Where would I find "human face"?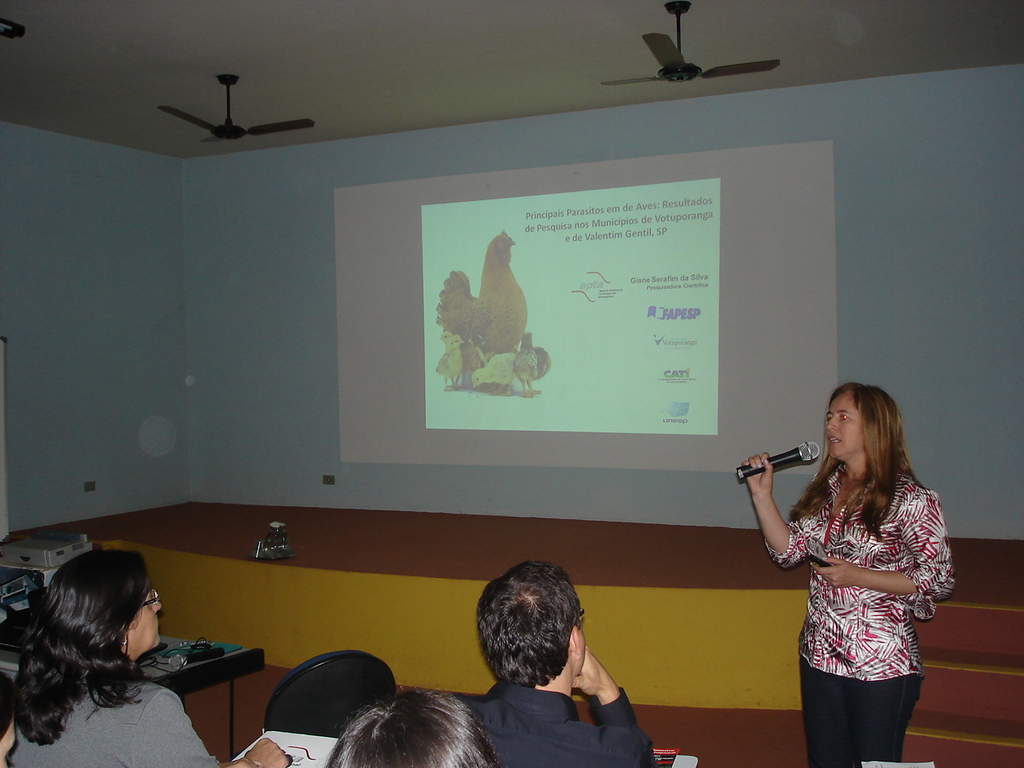
At box=[123, 591, 163, 655].
